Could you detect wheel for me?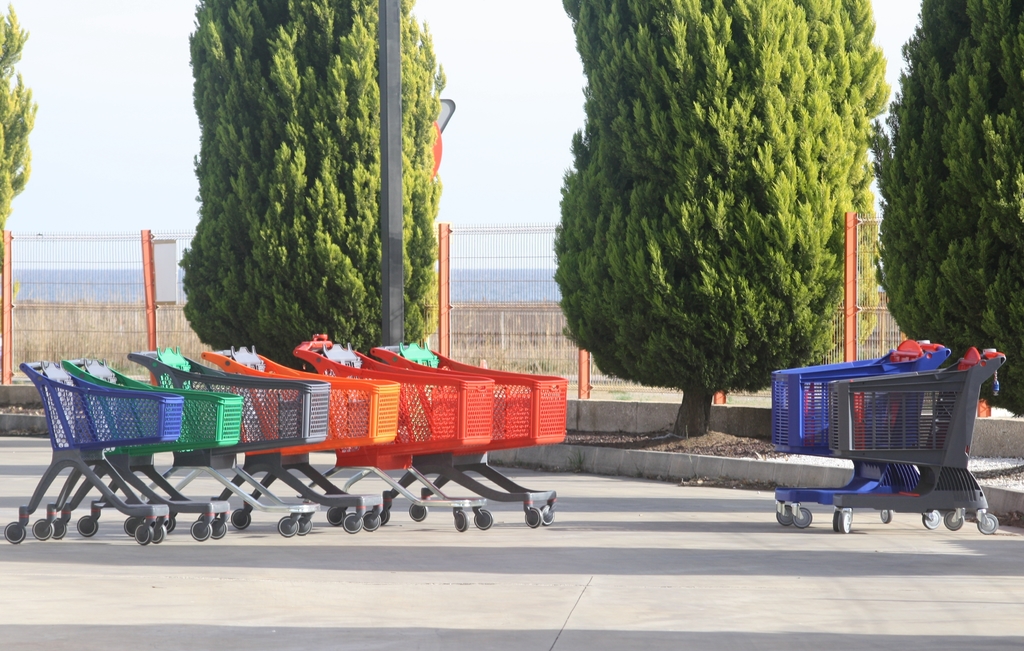
Detection result: crop(191, 523, 214, 541).
